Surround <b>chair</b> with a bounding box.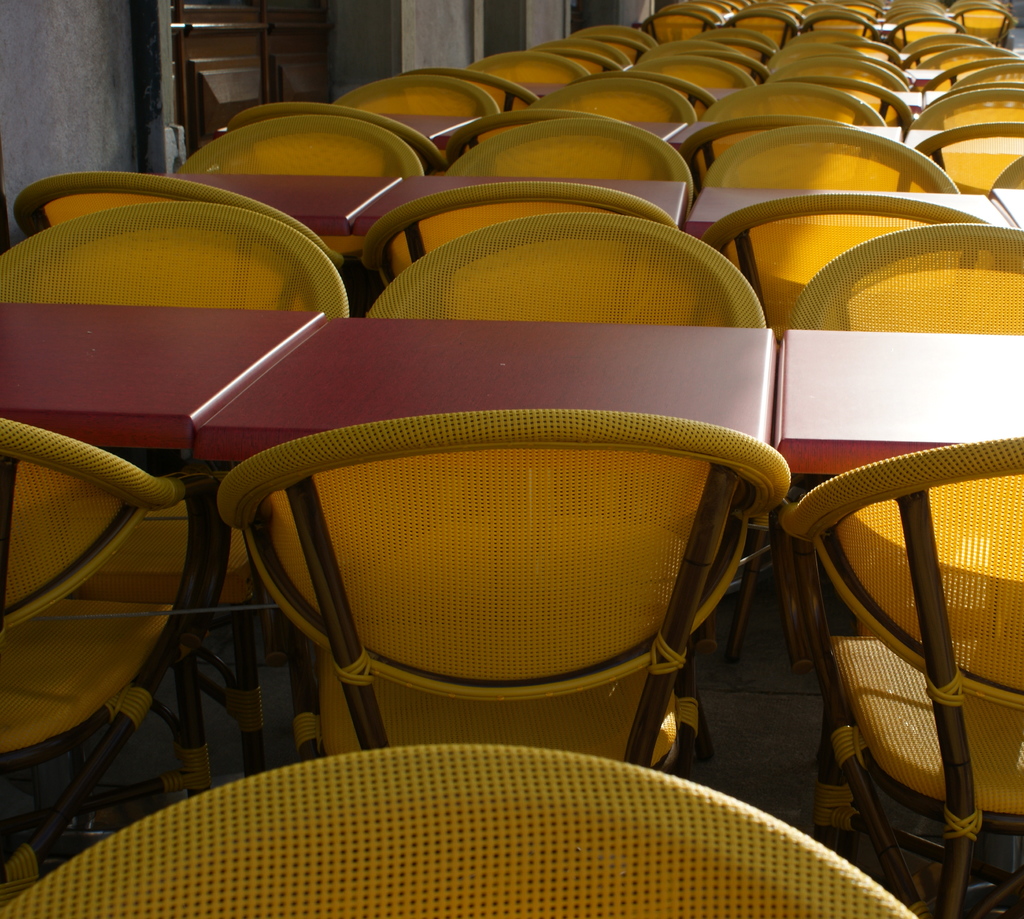
(787,226,1023,767).
